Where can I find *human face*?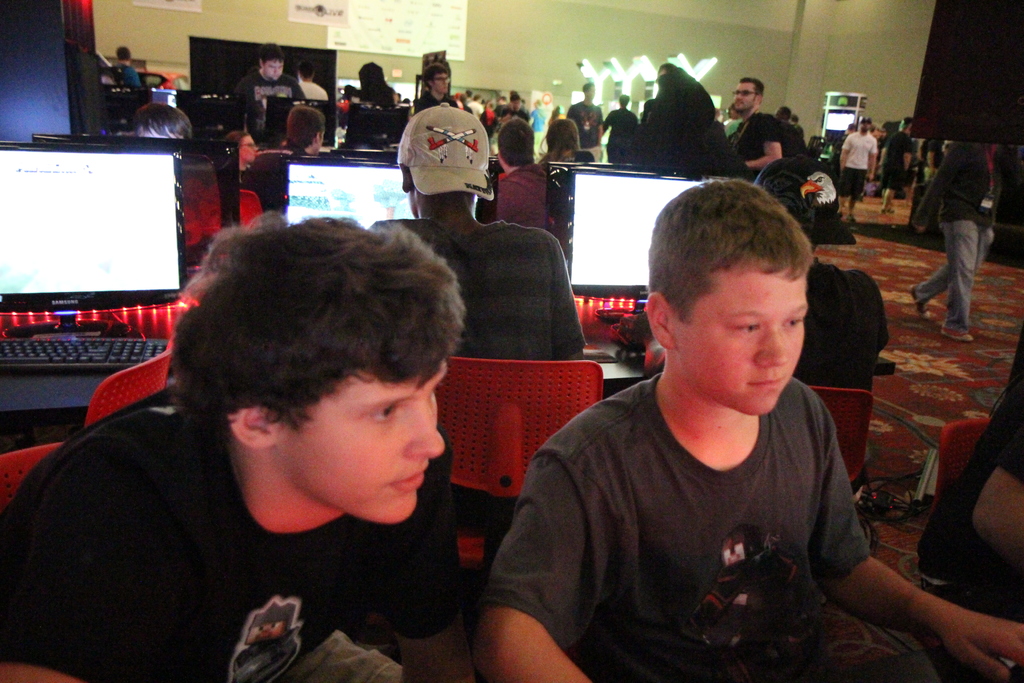
You can find it at 280, 362, 448, 521.
